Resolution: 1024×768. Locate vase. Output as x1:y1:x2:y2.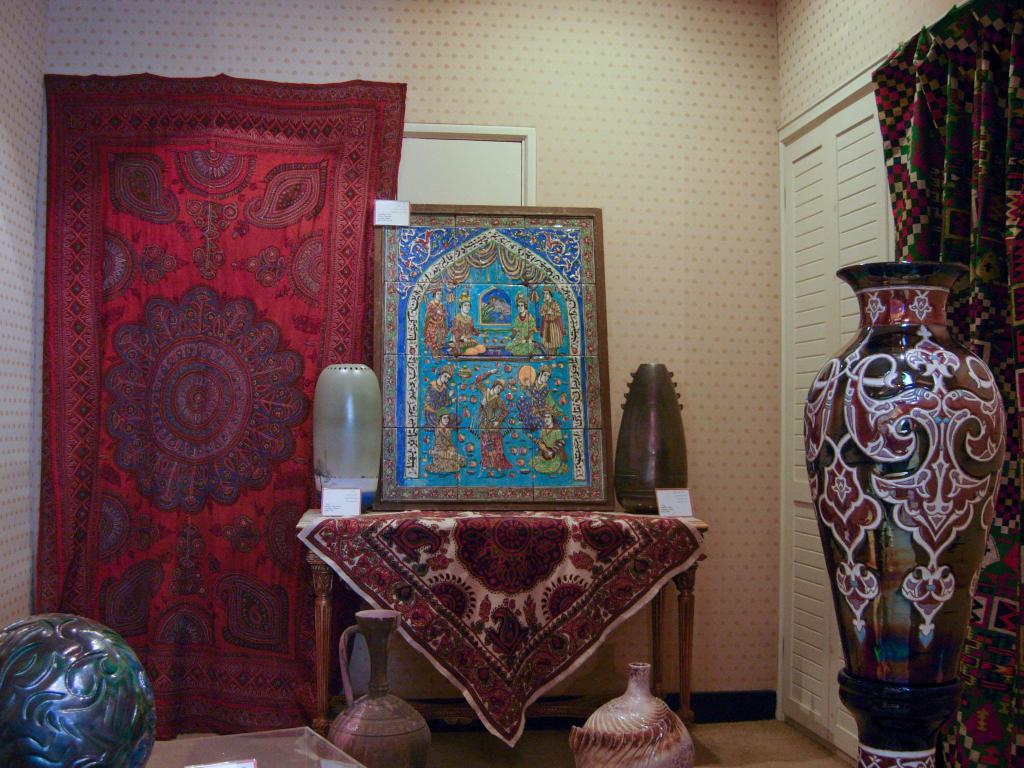
802:257:1011:767.
